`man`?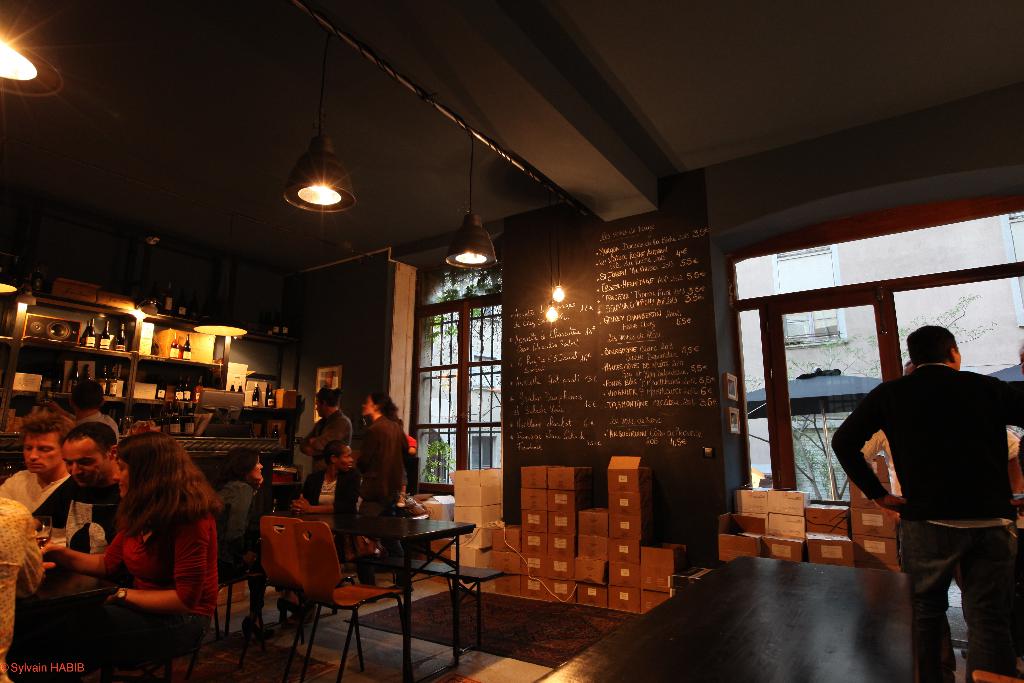
bbox=[22, 418, 134, 550]
